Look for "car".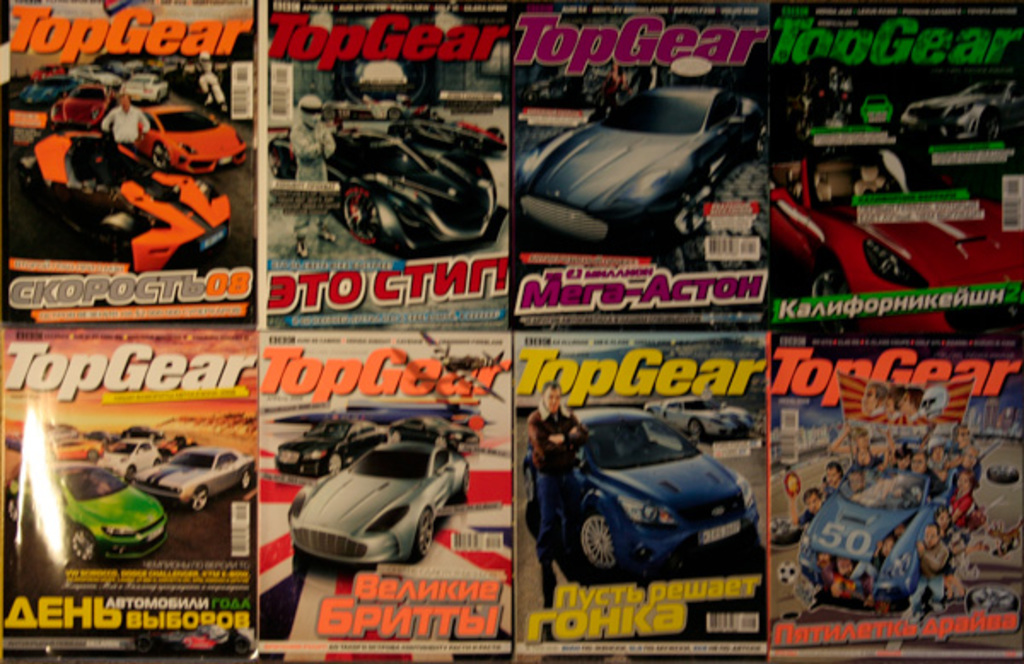
Found: region(800, 428, 992, 609).
